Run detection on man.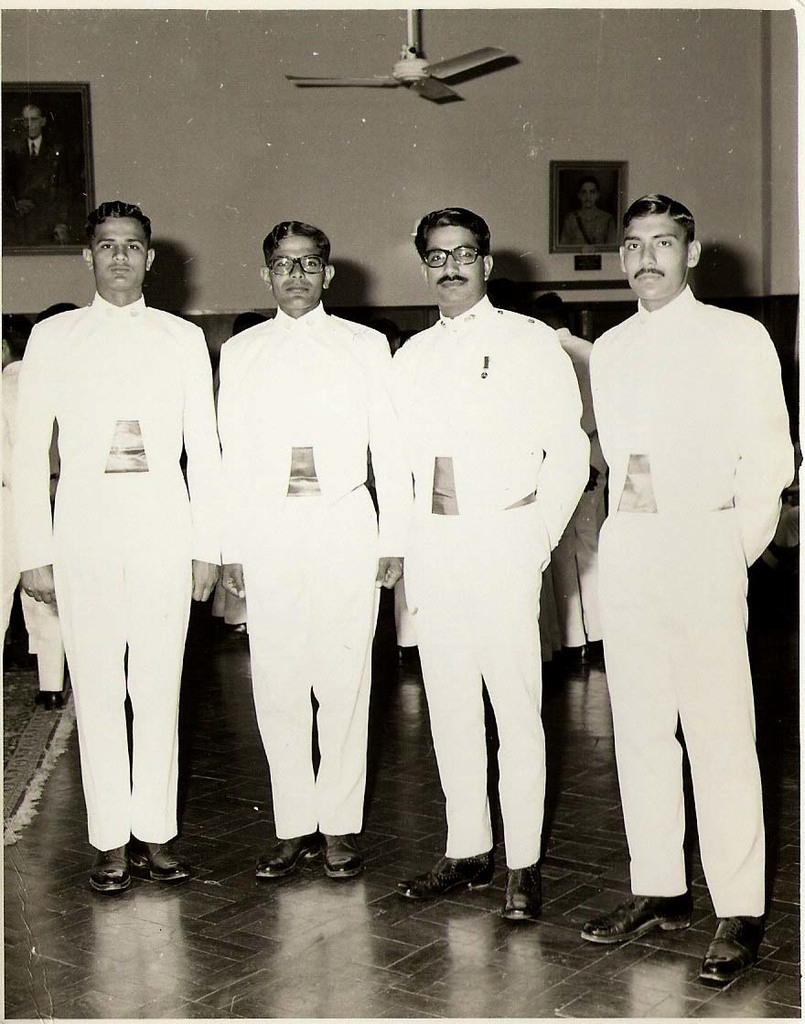
Result: locate(571, 158, 785, 952).
